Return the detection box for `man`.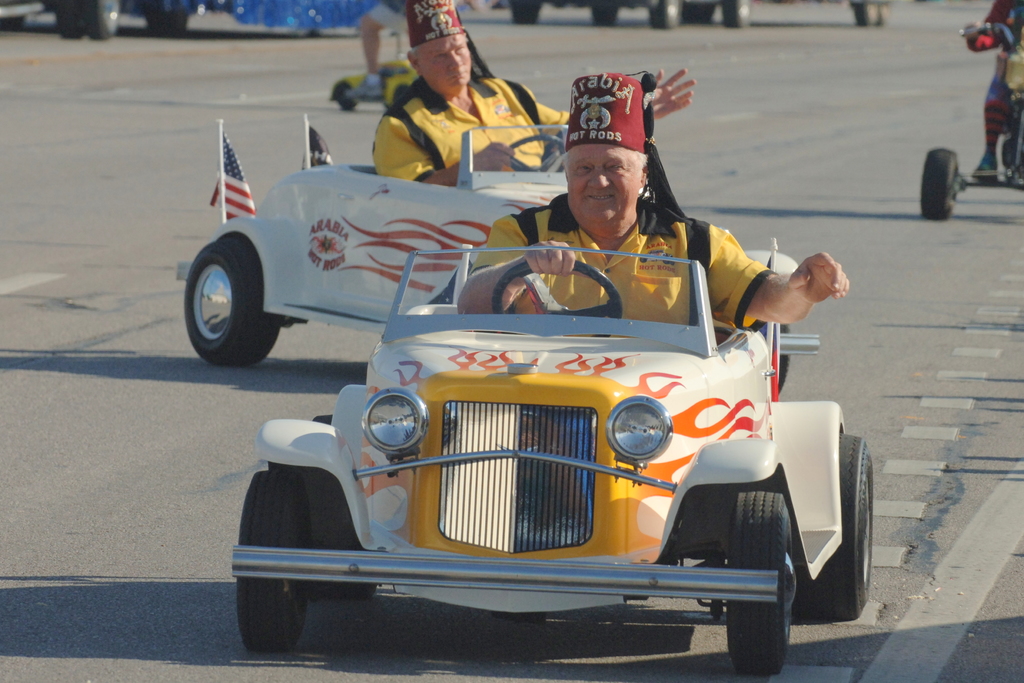
bbox=(458, 72, 851, 343).
